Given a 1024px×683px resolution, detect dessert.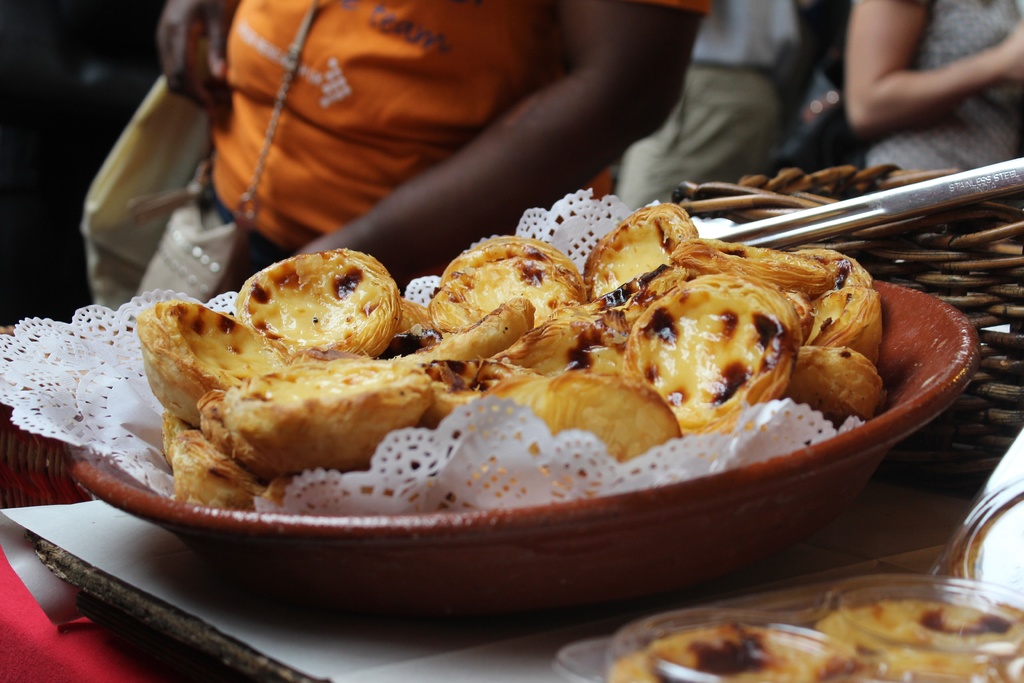
[x1=829, y1=588, x2=1023, y2=682].
